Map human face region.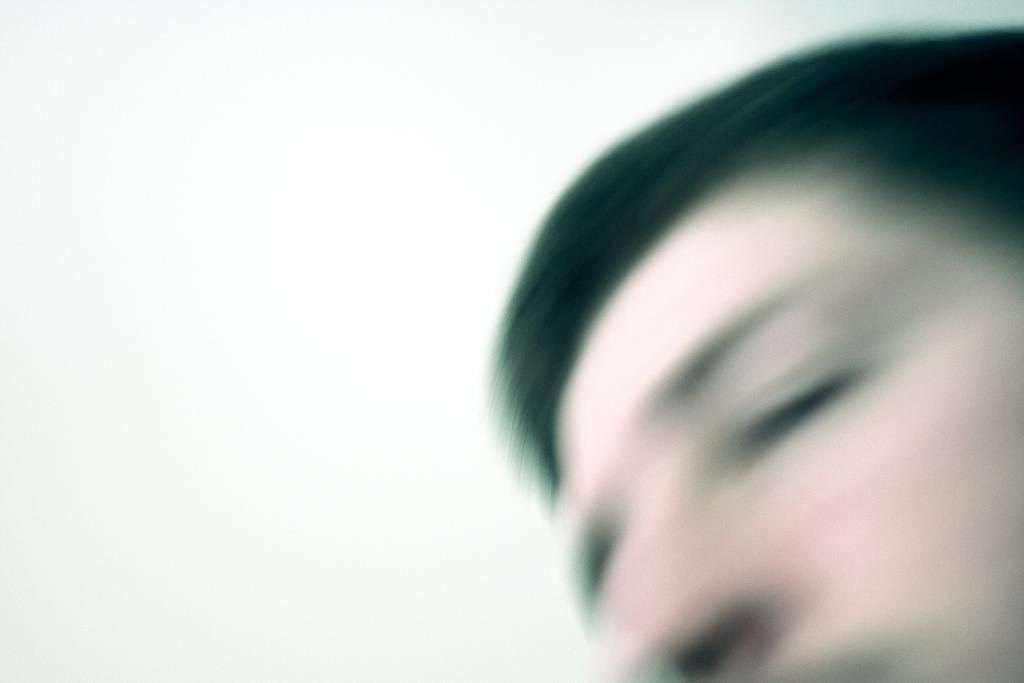
Mapped to select_region(540, 172, 1020, 682).
